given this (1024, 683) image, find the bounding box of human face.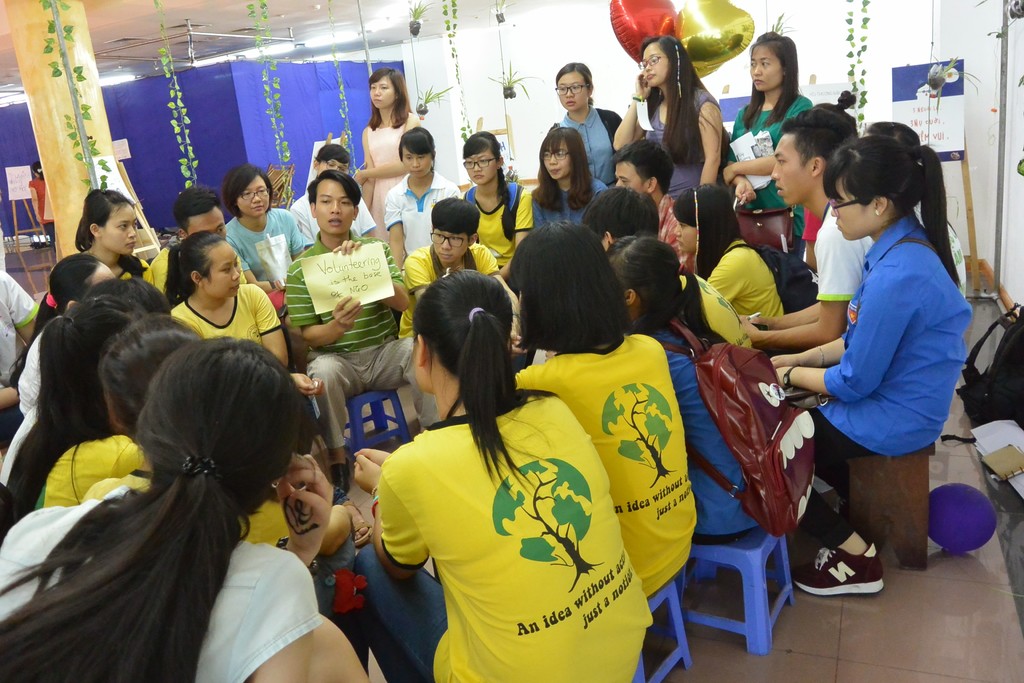
313:174:354:234.
